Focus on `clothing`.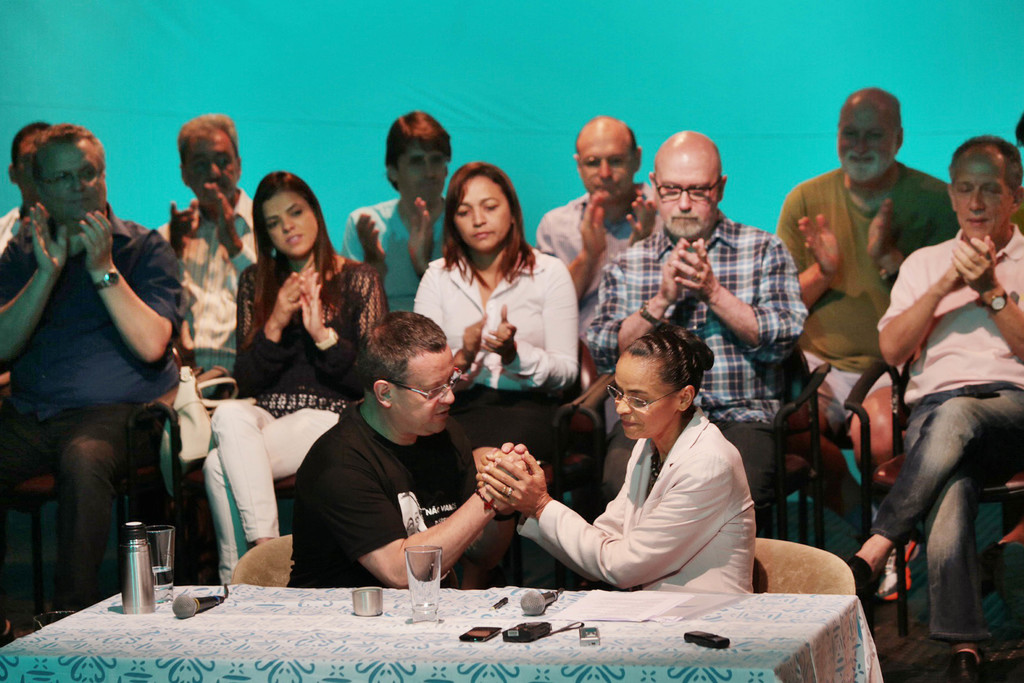
Focused at [0, 193, 182, 620].
